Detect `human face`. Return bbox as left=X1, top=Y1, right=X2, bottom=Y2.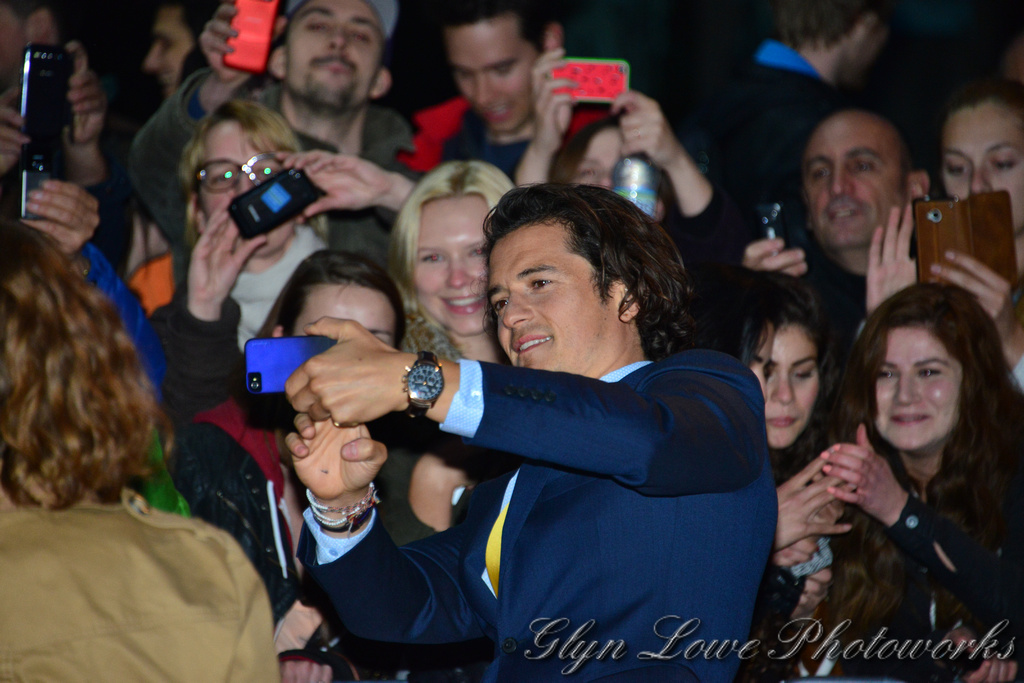
left=445, top=14, right=535, bottom=136.
